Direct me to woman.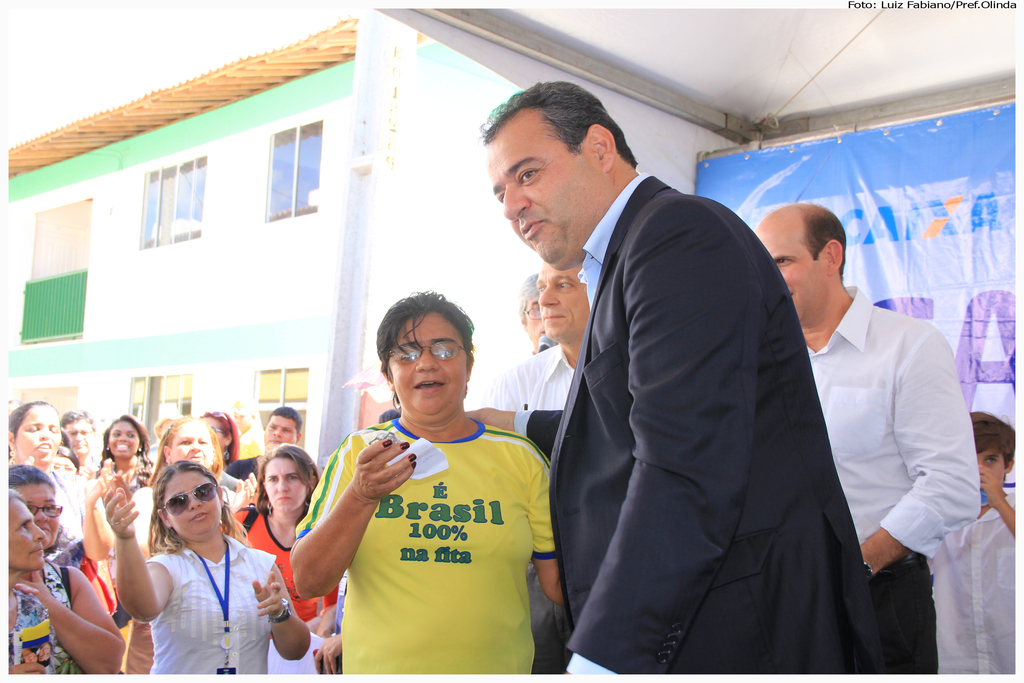
Direction: bbox(124, 414, 255, 680).
